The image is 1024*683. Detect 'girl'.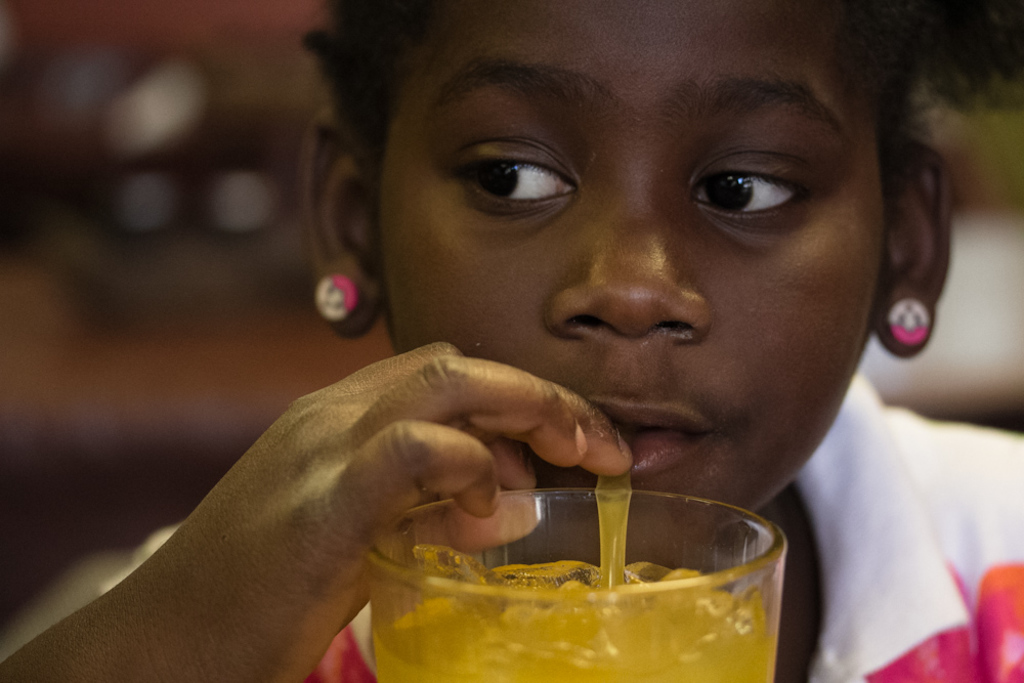
Detection: (x1=0, y1=0, x2=1023, y2=682).
